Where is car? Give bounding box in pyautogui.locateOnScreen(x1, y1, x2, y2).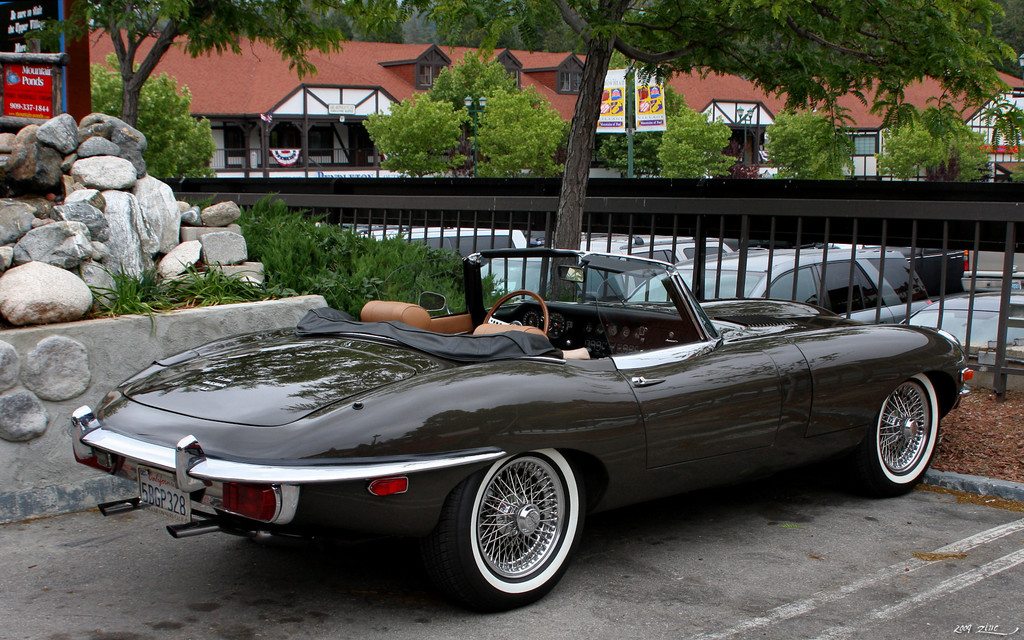
pyautogui.locateOnScreen(359, 228, 524, 264).
